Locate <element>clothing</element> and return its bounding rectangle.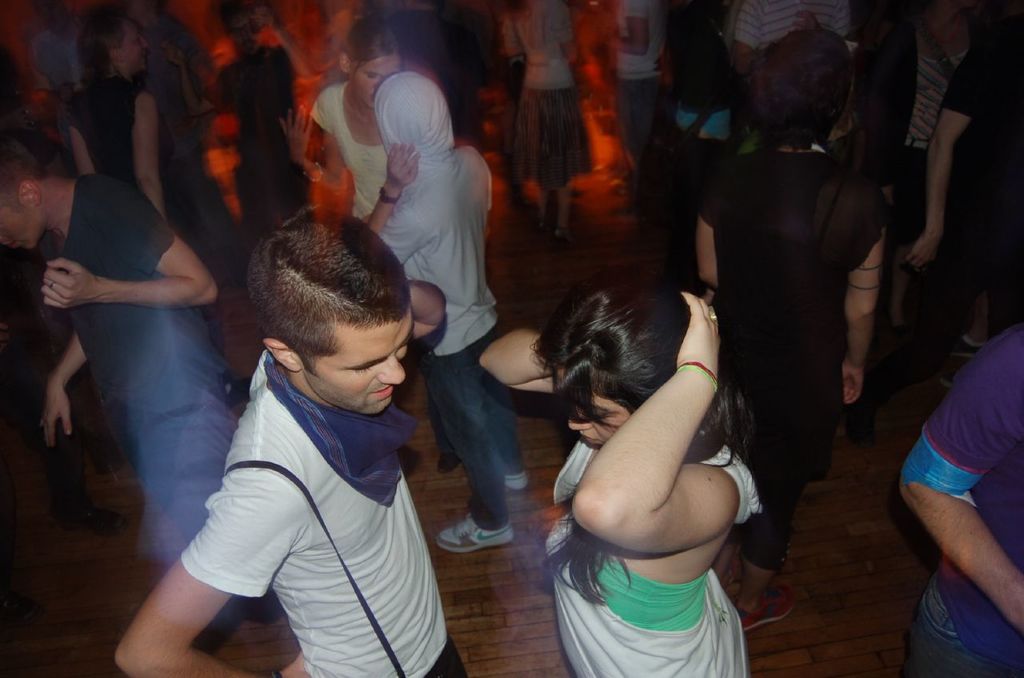
54, 183, 233, 564.
